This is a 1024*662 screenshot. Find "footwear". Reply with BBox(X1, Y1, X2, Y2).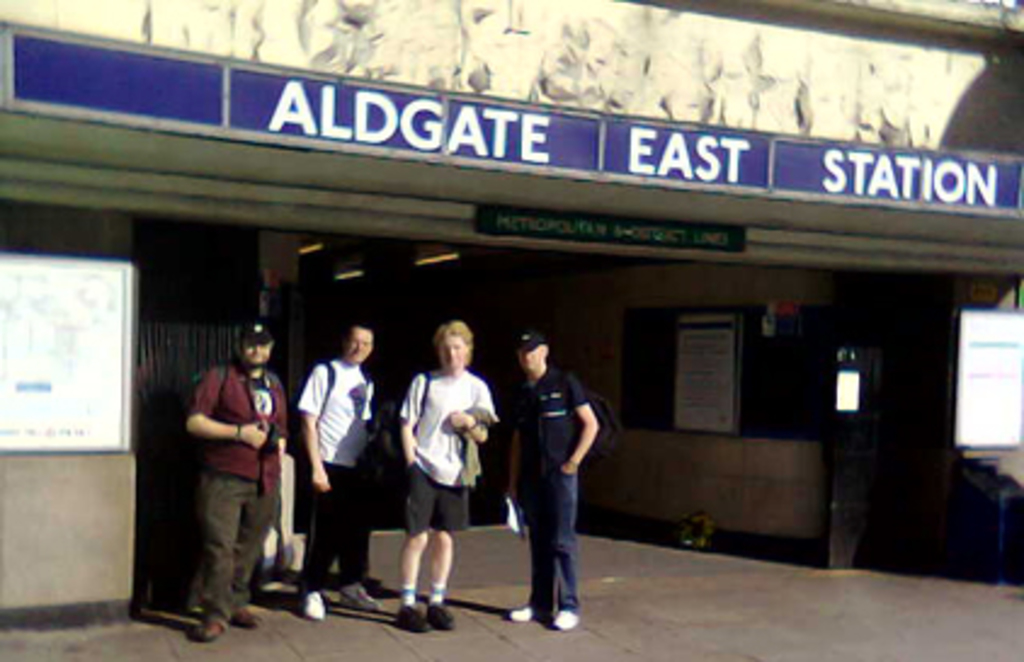
BBox(429, 599, 454, 630).
